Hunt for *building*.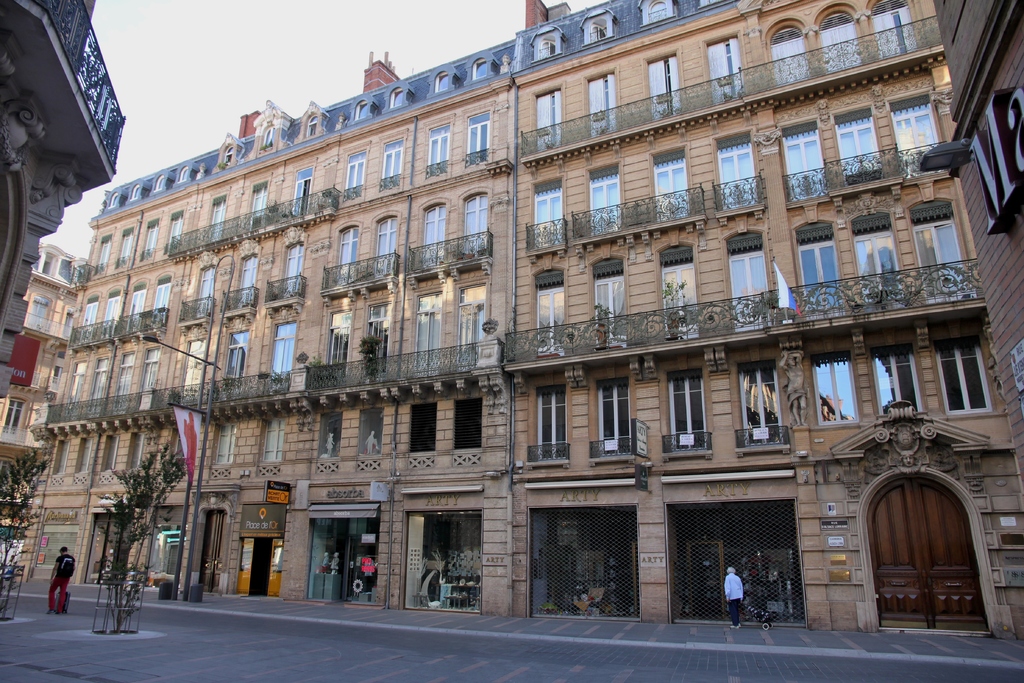
Hunted down at rect(0, 239, 86, 567).
